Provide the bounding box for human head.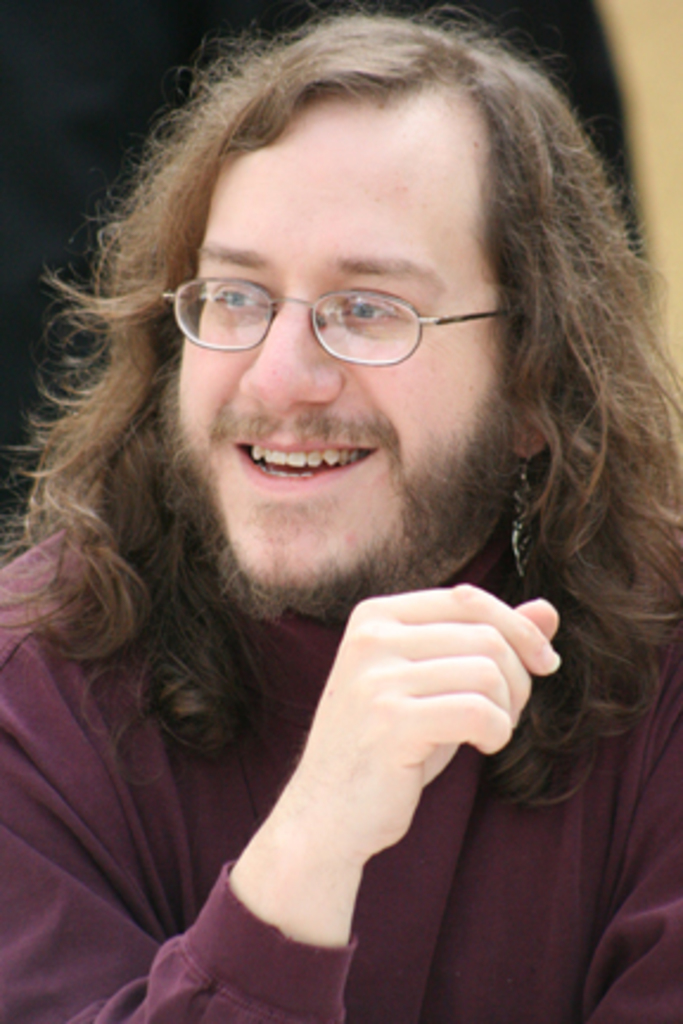
{"left": 126, "top": 17, "right": 576, "bottom": 524}.
